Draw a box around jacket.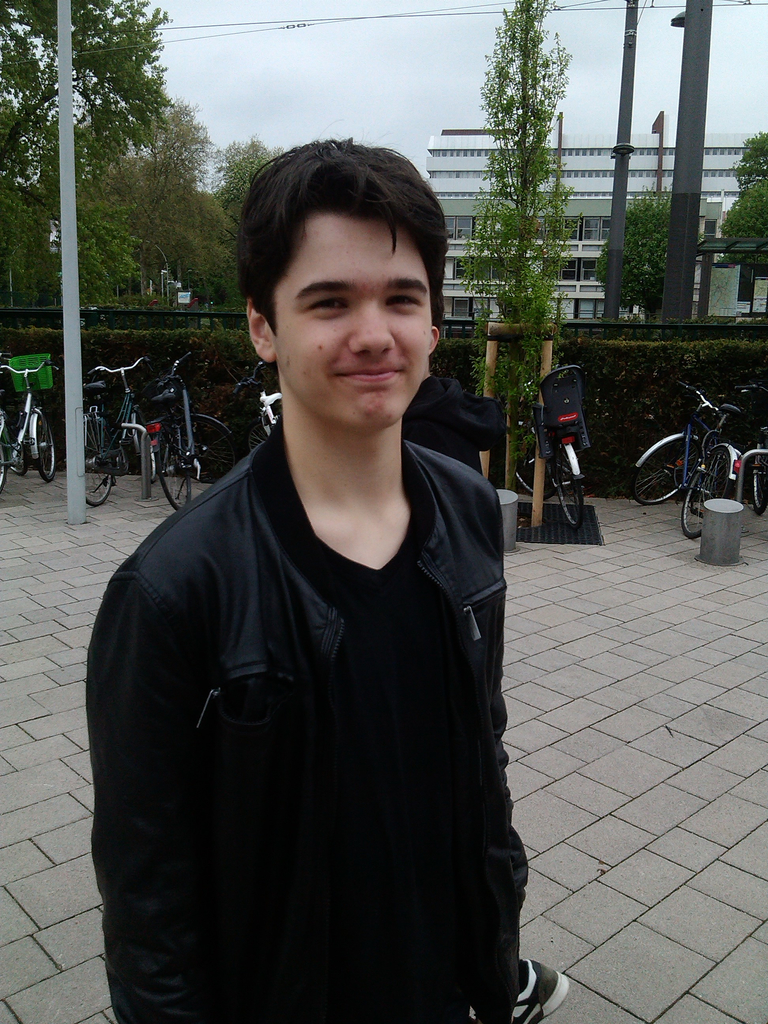
75,252,543,1023.
